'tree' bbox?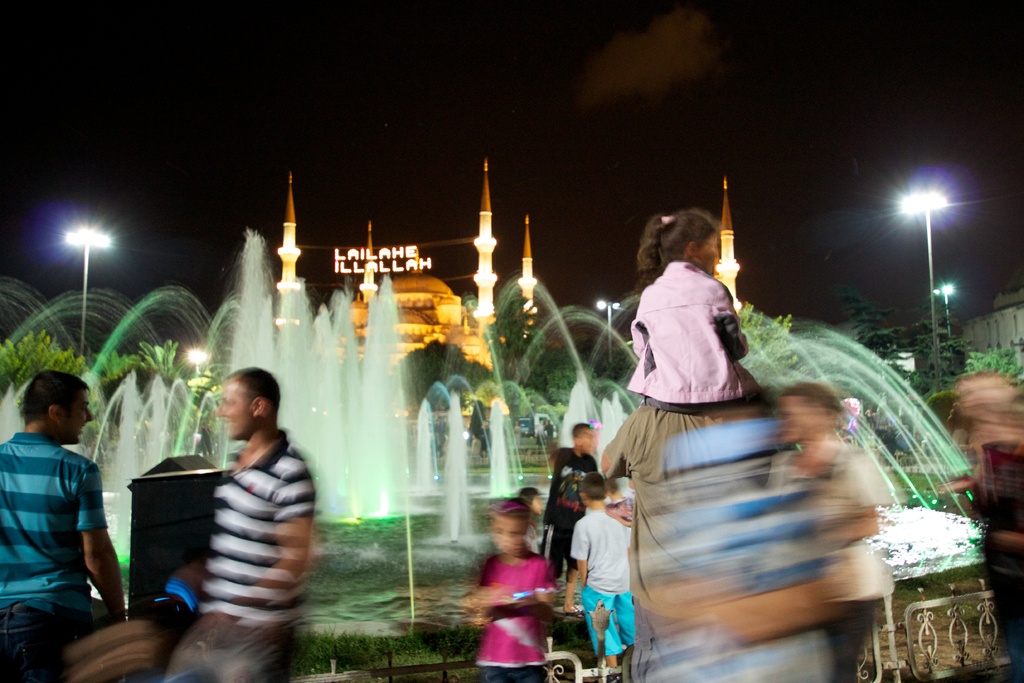
893, 321, 1023, 404
